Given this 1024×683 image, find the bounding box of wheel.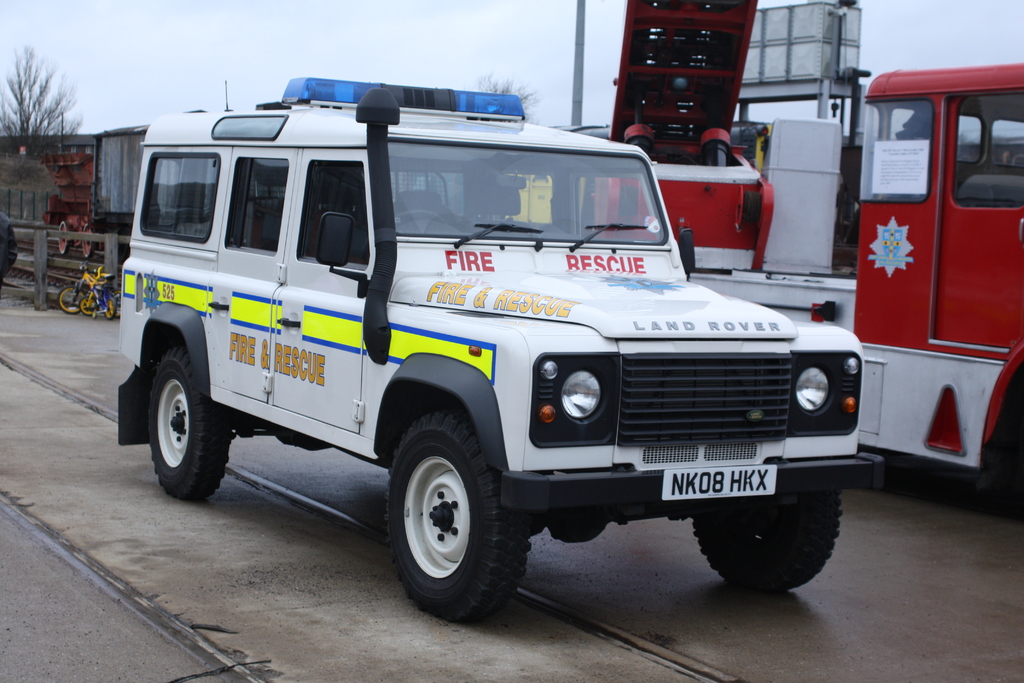
region(83, 225, 95, 259).
